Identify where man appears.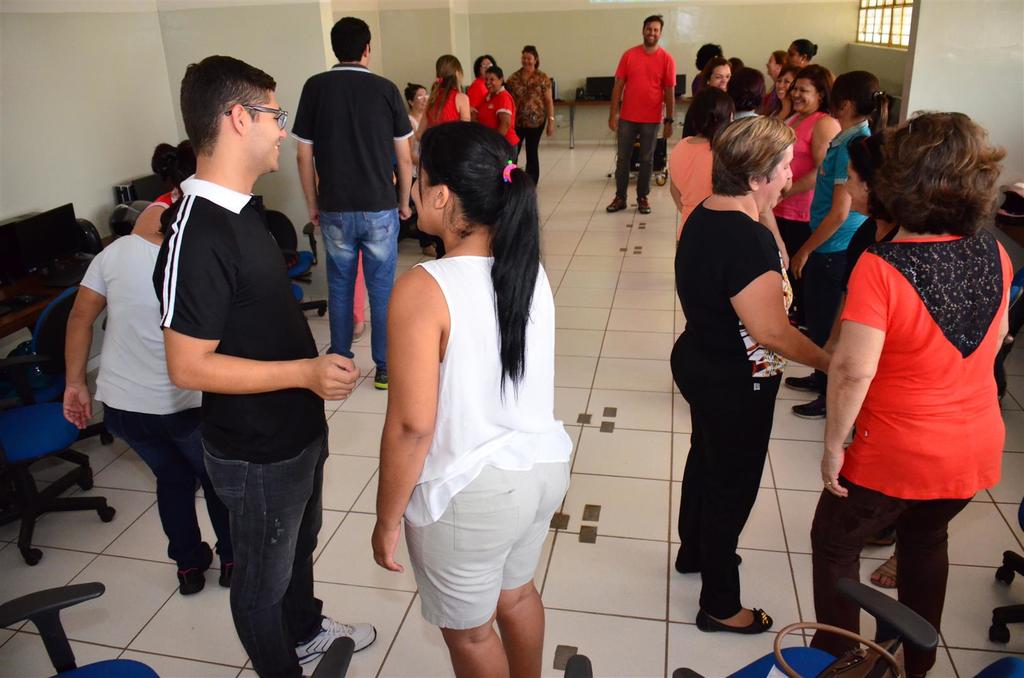
Appears at x1=108 y1=86 x2=352 y2=657.
